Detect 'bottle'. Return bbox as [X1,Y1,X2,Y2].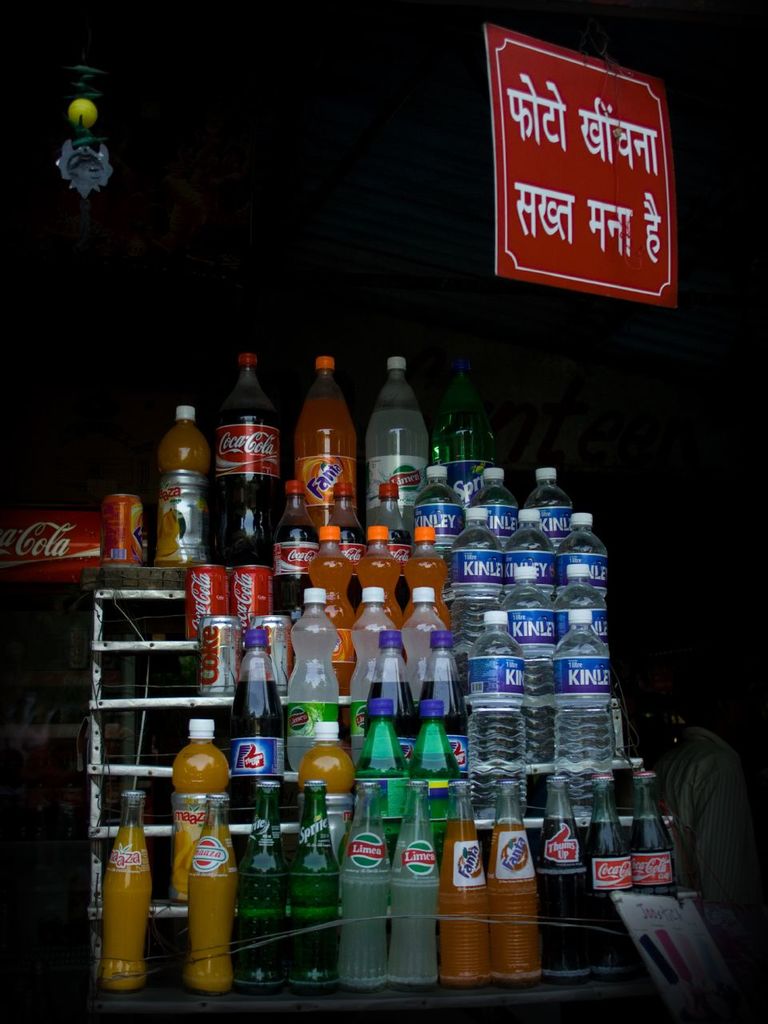
[355,695,418,838].
